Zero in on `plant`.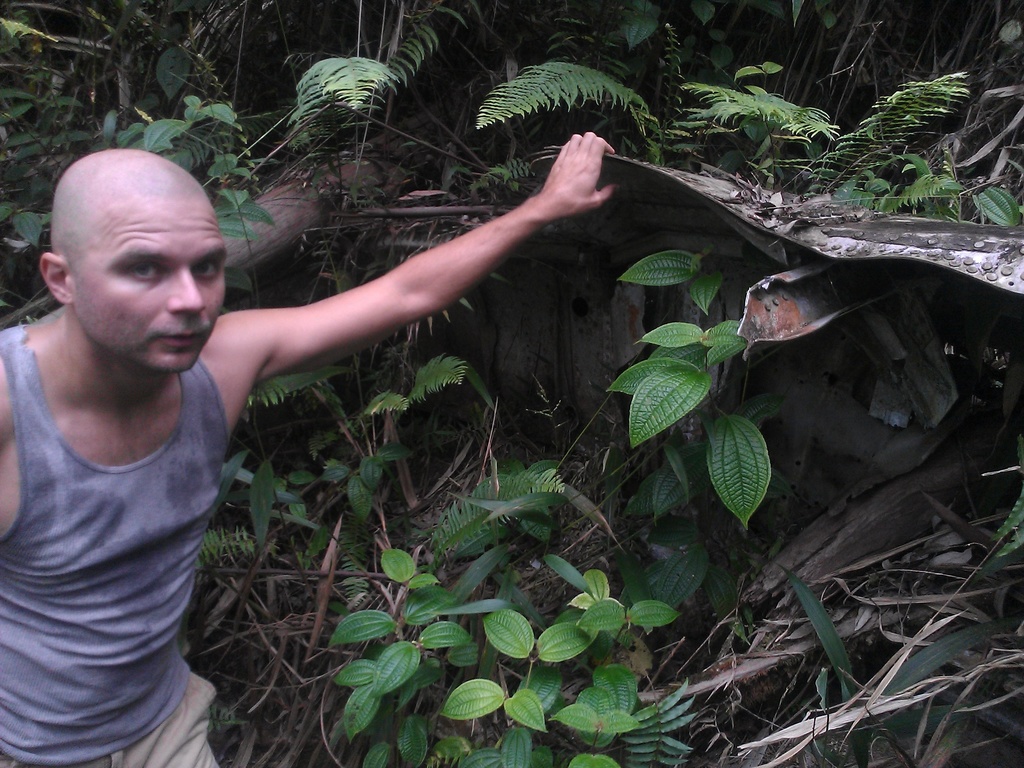
Zeroed in: x1=742, y1=505, x2=1023, y2=767.
